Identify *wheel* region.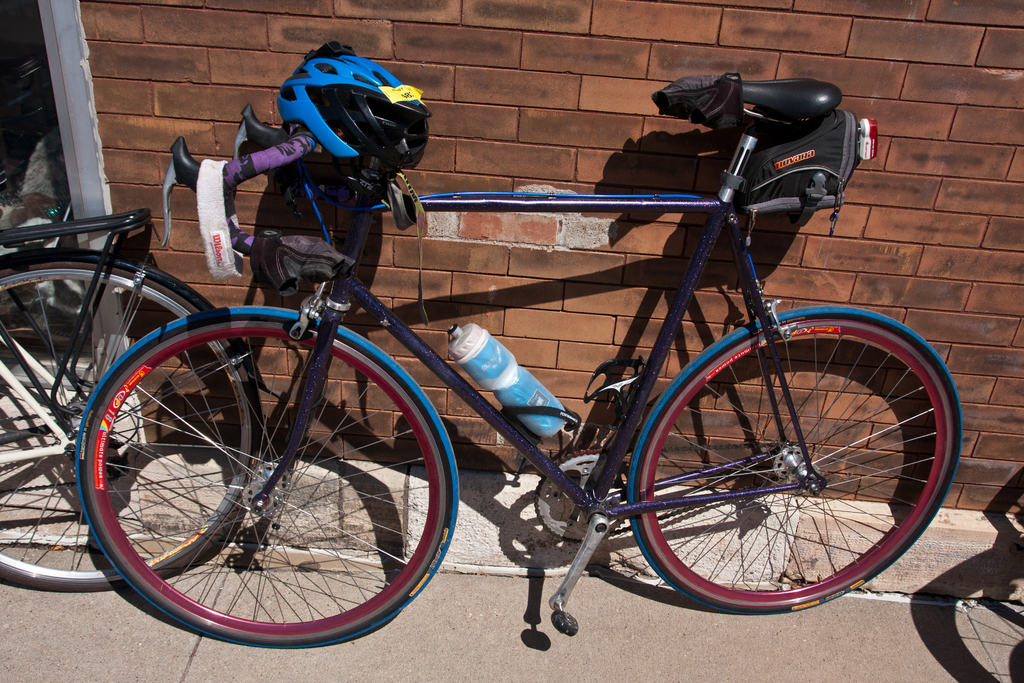
Region: <box>609,329,945,613</box>.
